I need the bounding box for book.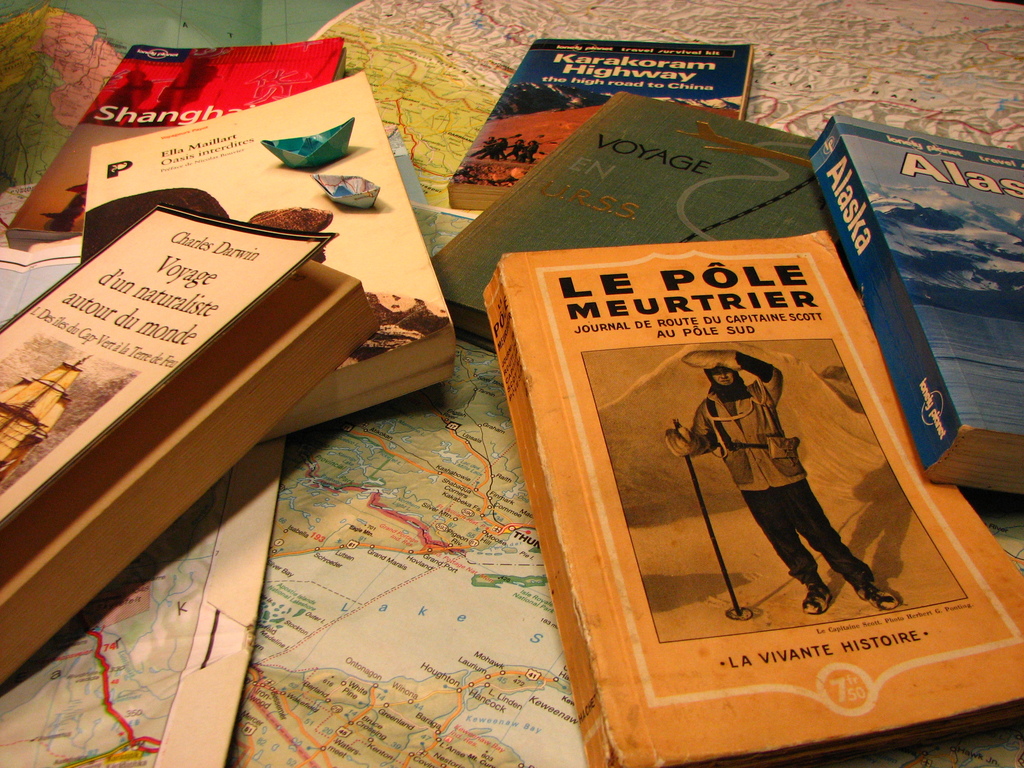
Here it is: 6:42:351:252.
